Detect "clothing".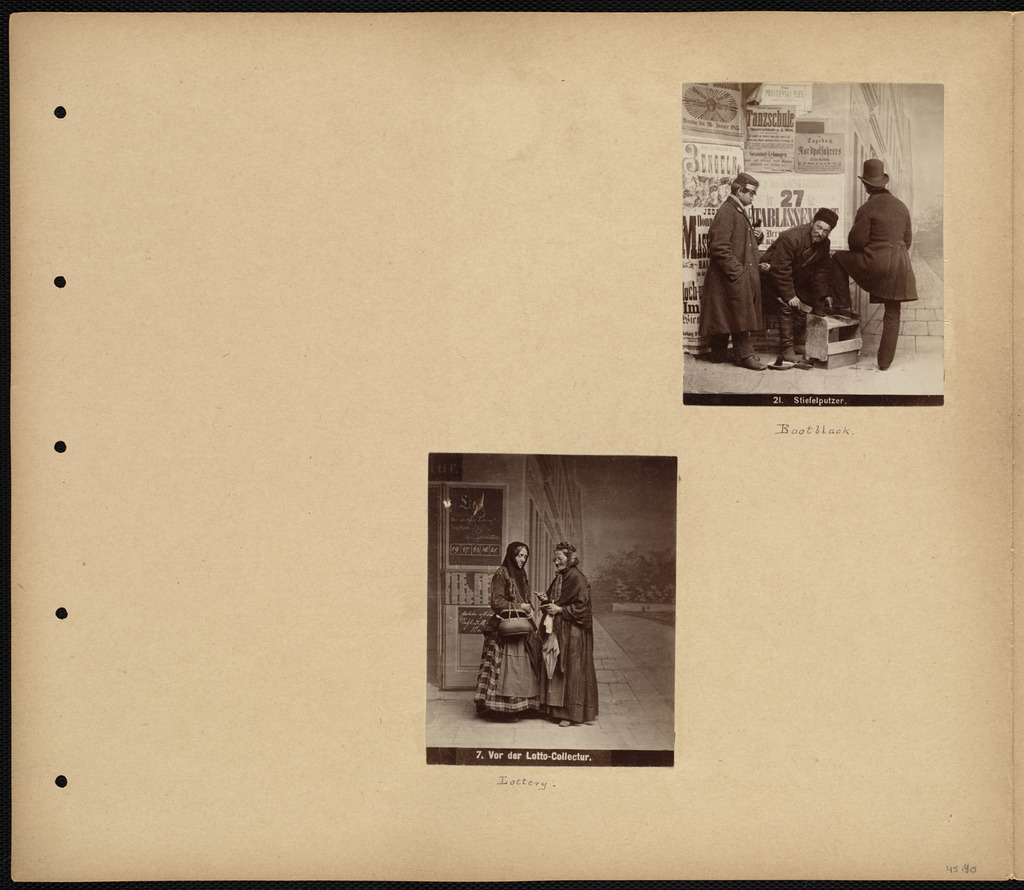
Detected at [698, 193, 766, 344].
